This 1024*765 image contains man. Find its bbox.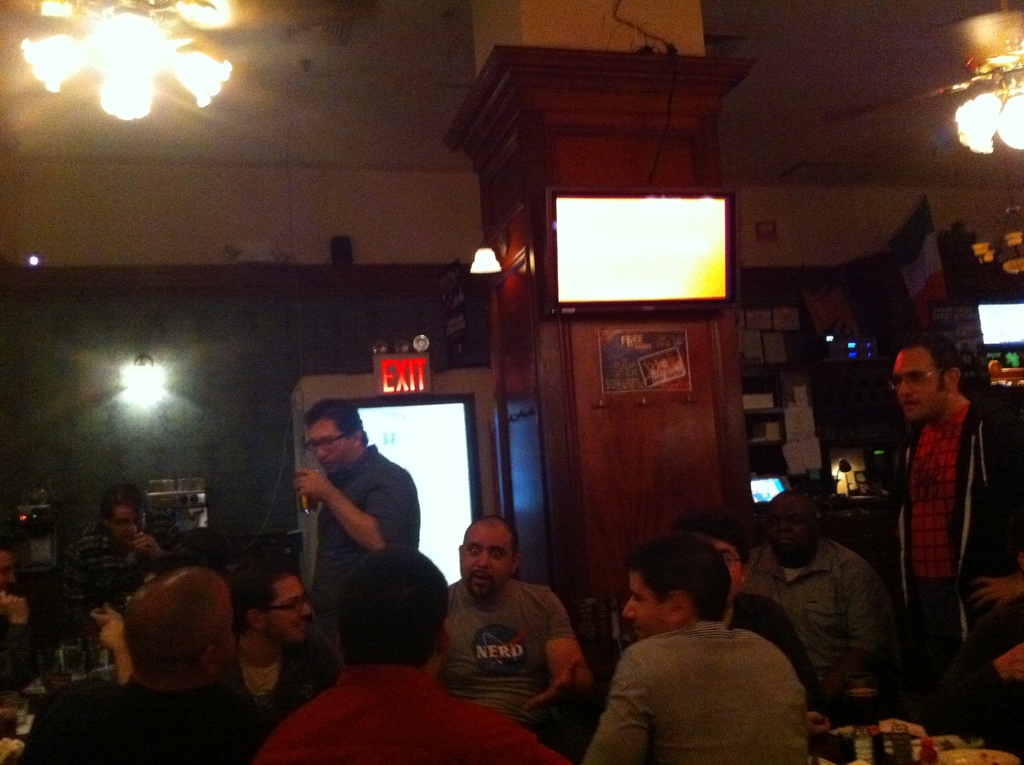
locate(214, 554, 340, 739).
